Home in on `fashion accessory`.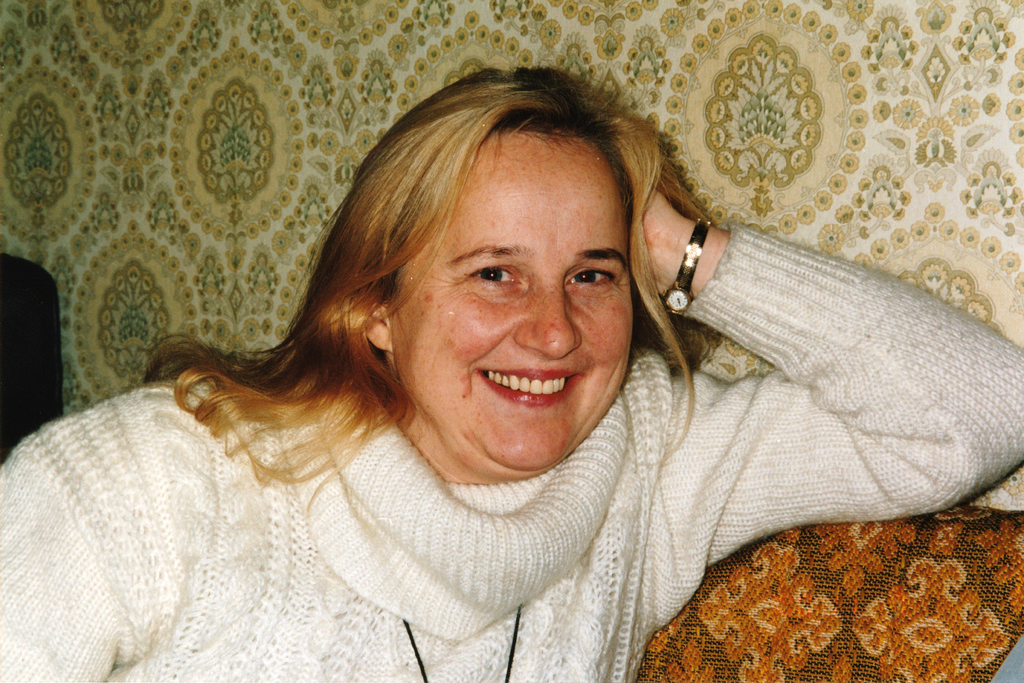
Homed in at (664,212,705,322).
